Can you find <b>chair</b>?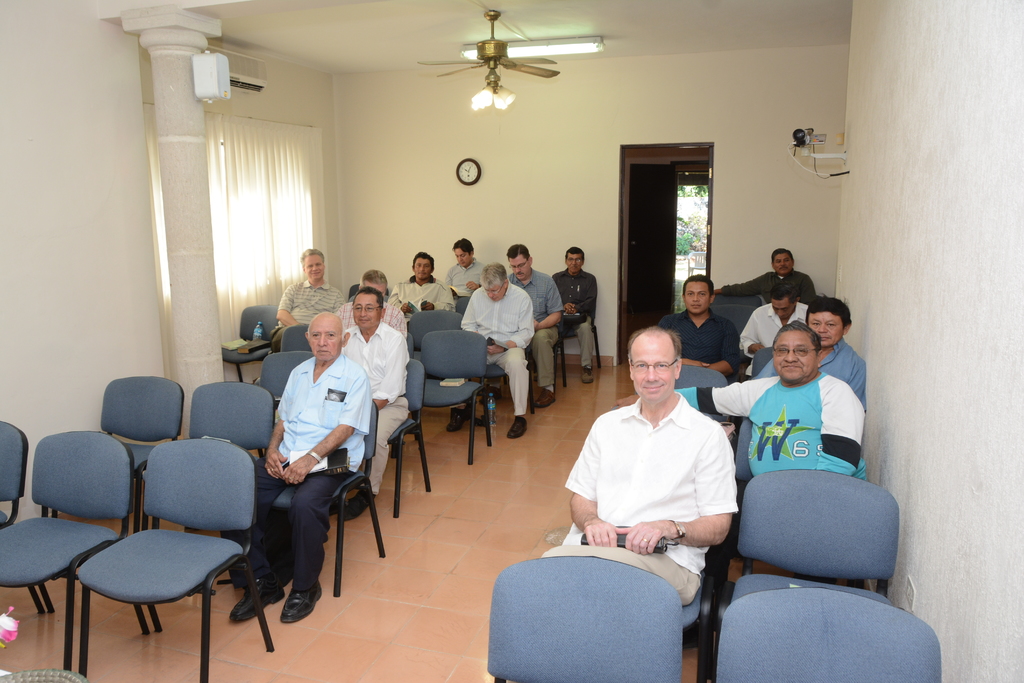
Yes, bounding box: {"x1": 703, "y1": 467, "x2": 899, "y2": 682}.
